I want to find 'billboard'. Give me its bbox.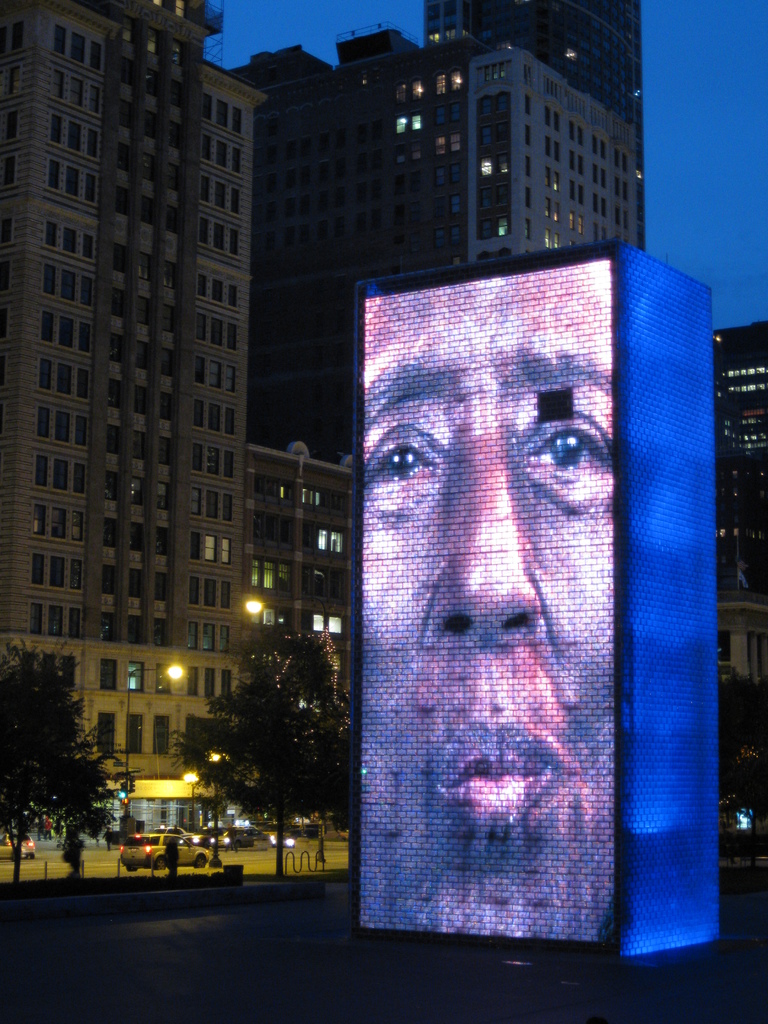
{"x1": 306, "y1": 188, "x2": 728, "y2": 1003}.
